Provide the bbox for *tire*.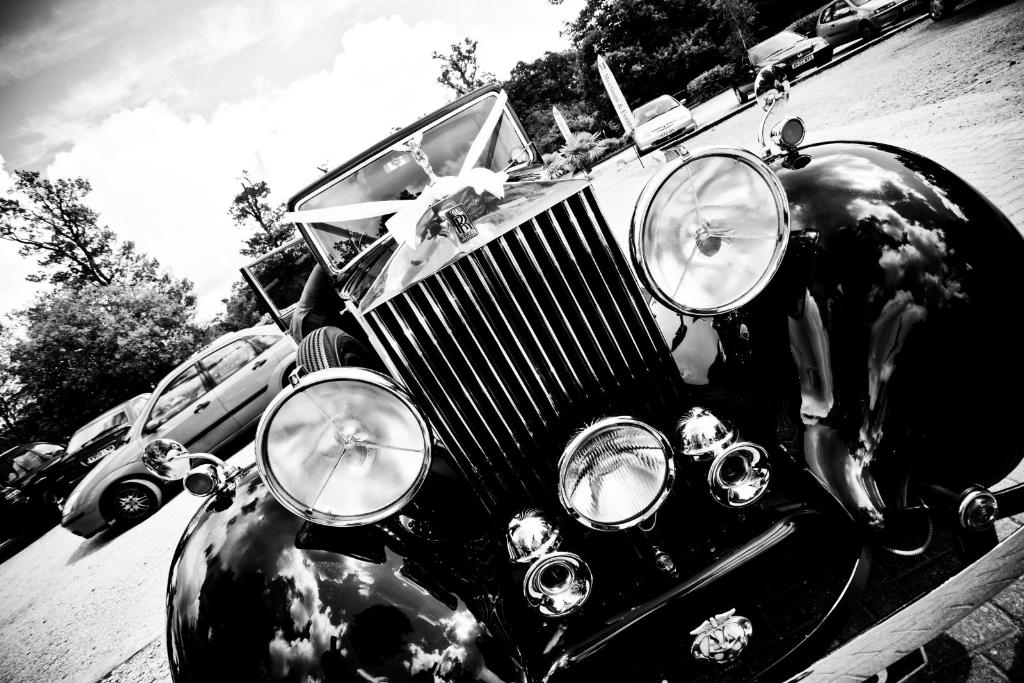
box=[295, 323, 367, 376].
